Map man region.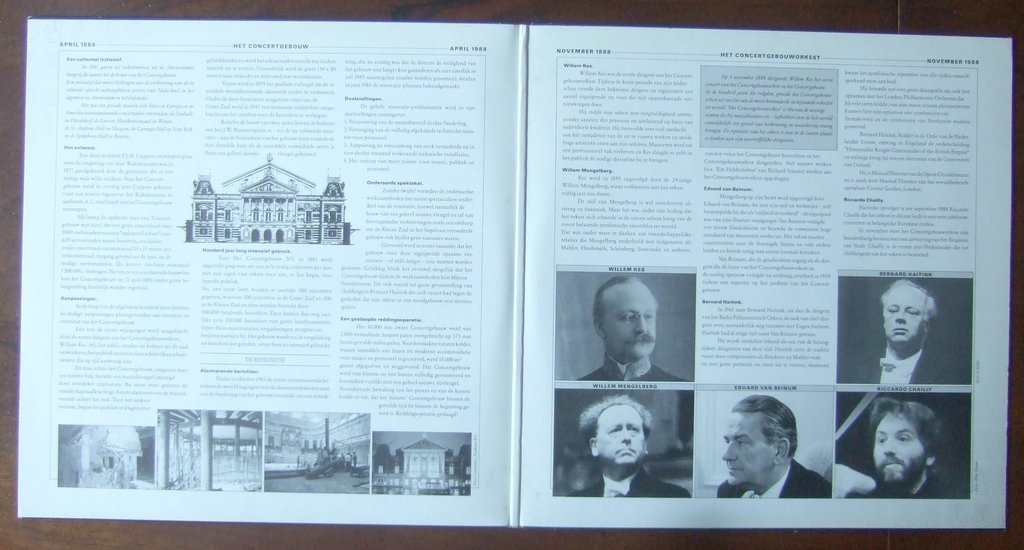
Mapped to <region>844, 396, 969, 495</region>.
